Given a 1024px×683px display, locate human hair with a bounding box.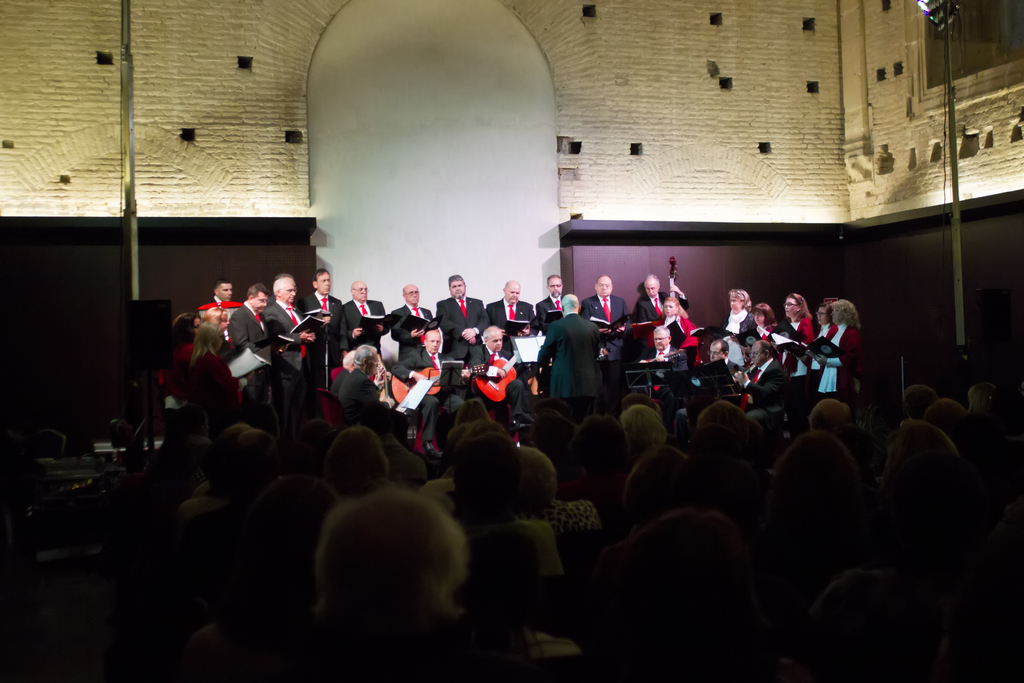
Located: Rect(521, 447, 556, 506).
